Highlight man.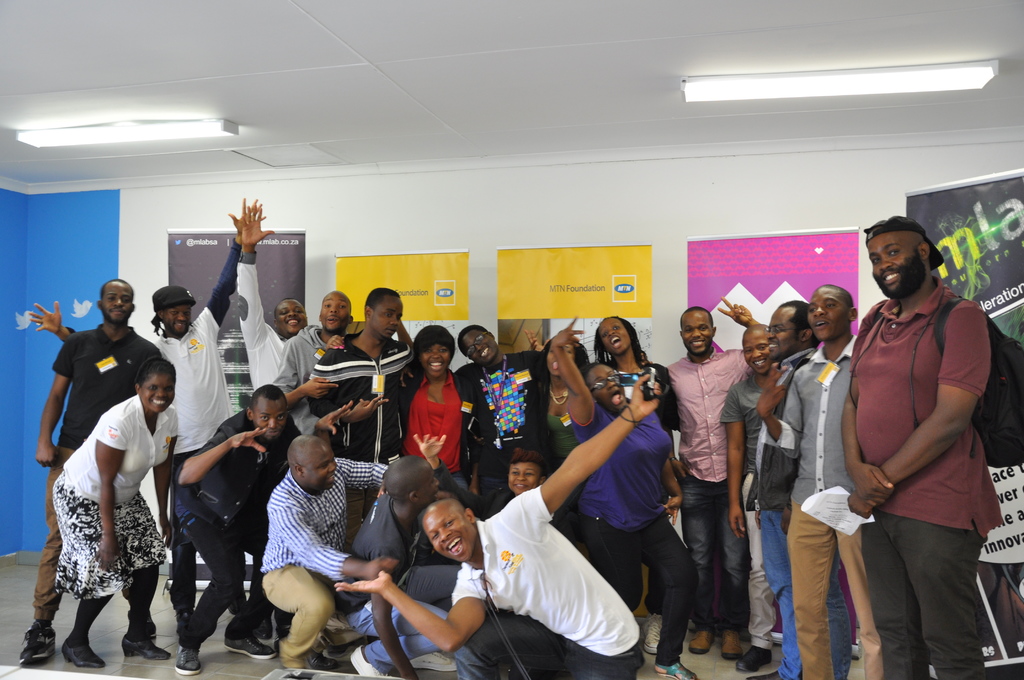
Highlighted region: 233:198:304:395.
